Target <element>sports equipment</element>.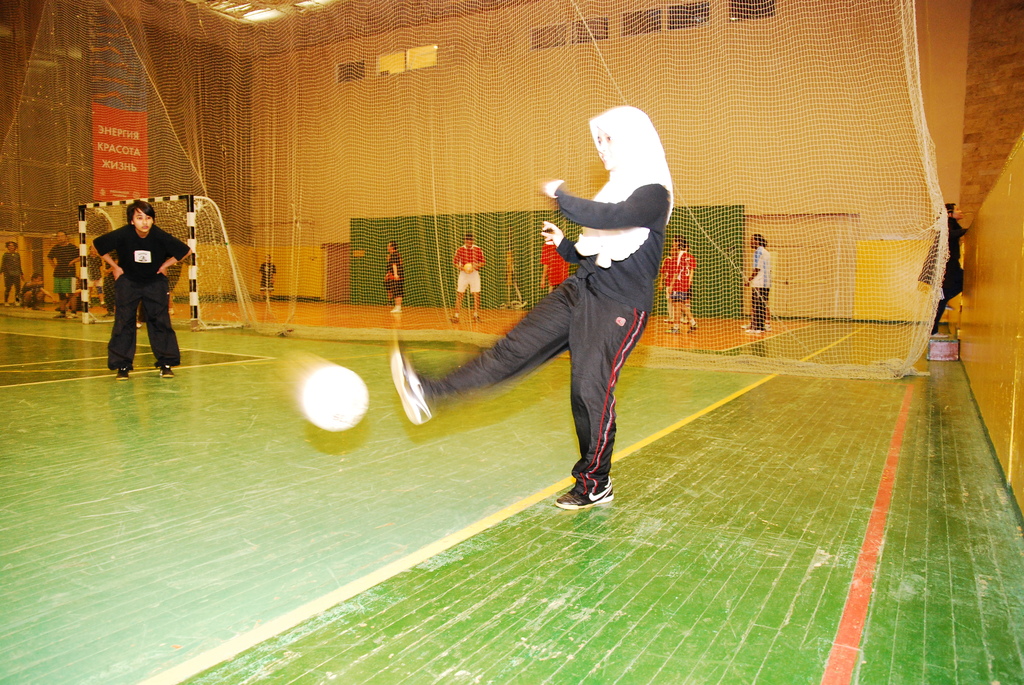
Target region: box(293, 361, 369, 436).
